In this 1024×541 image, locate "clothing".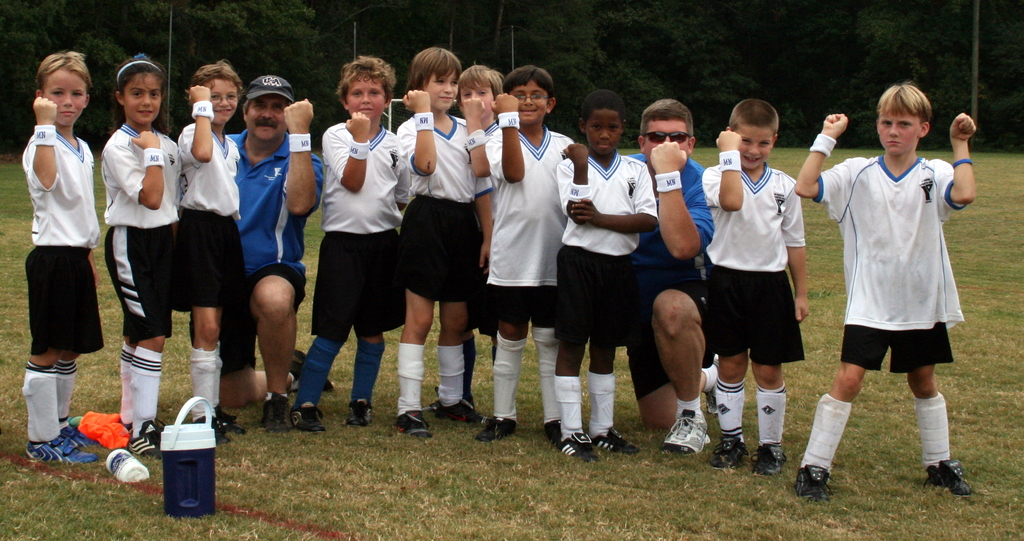
Bounding box: detection(176, 130, 250, 320).
